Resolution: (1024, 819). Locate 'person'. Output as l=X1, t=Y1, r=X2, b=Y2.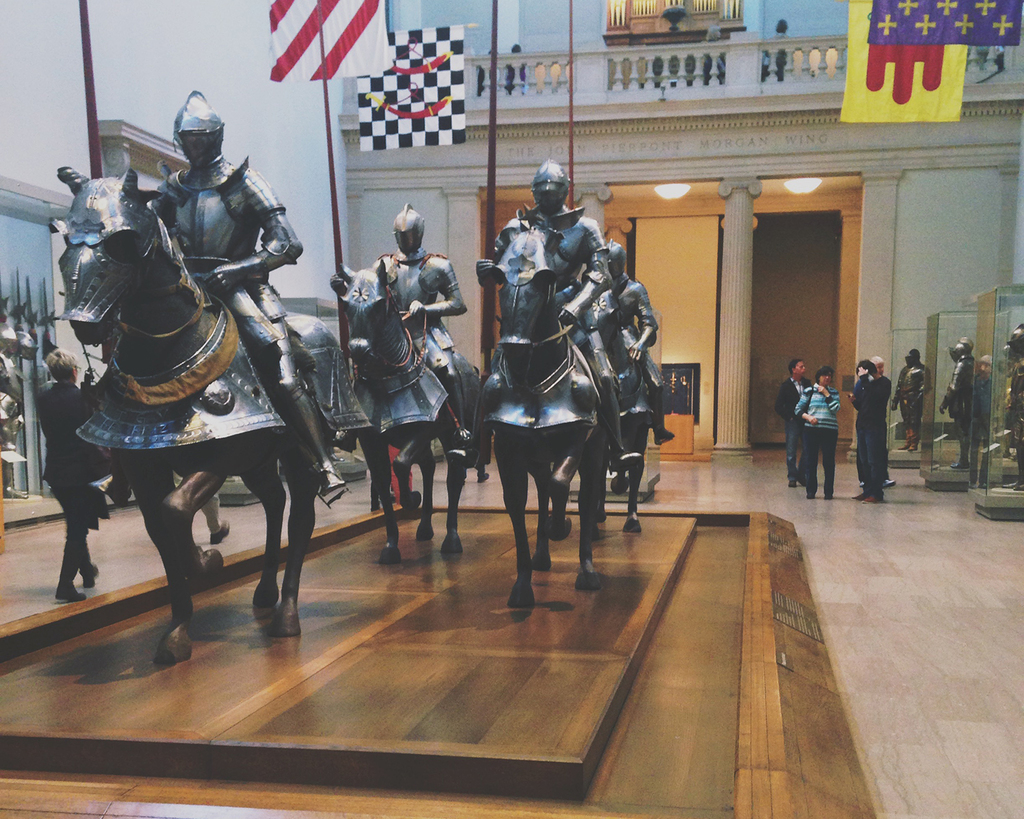
l=86, t=87, r=348, b=501.
